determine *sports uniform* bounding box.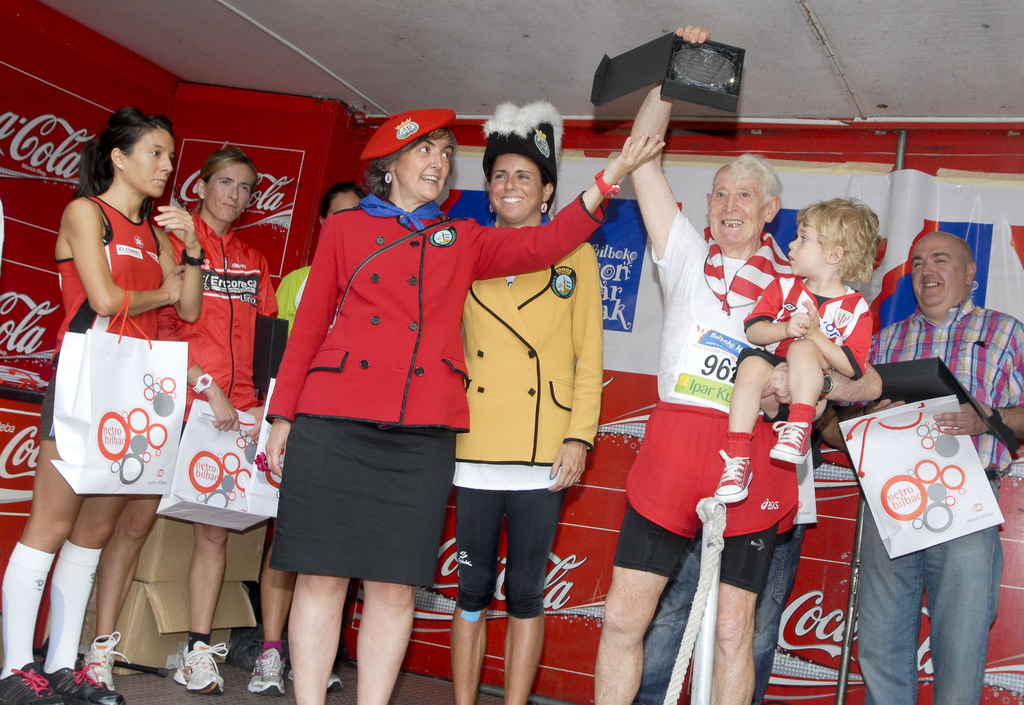
Determined: x1=273, y1=192, x2=602, y2=589.
